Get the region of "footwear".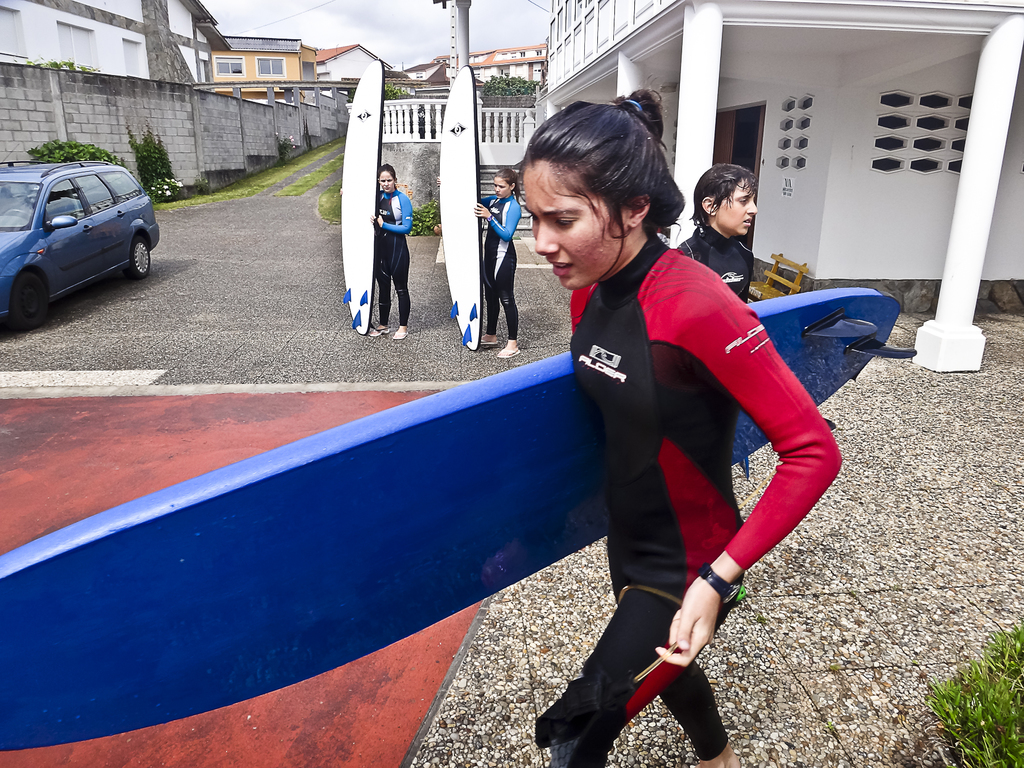
x1=371, y1=321, x2=395, y2=335.
